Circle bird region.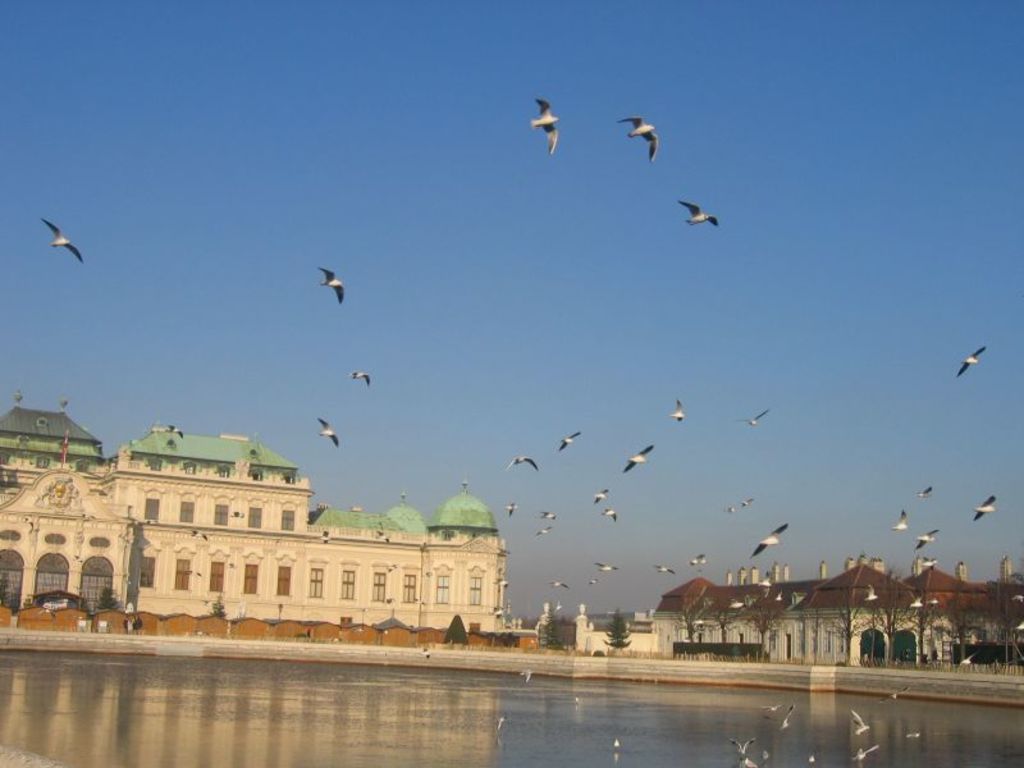
Region: 888, 506, 914, 534.
